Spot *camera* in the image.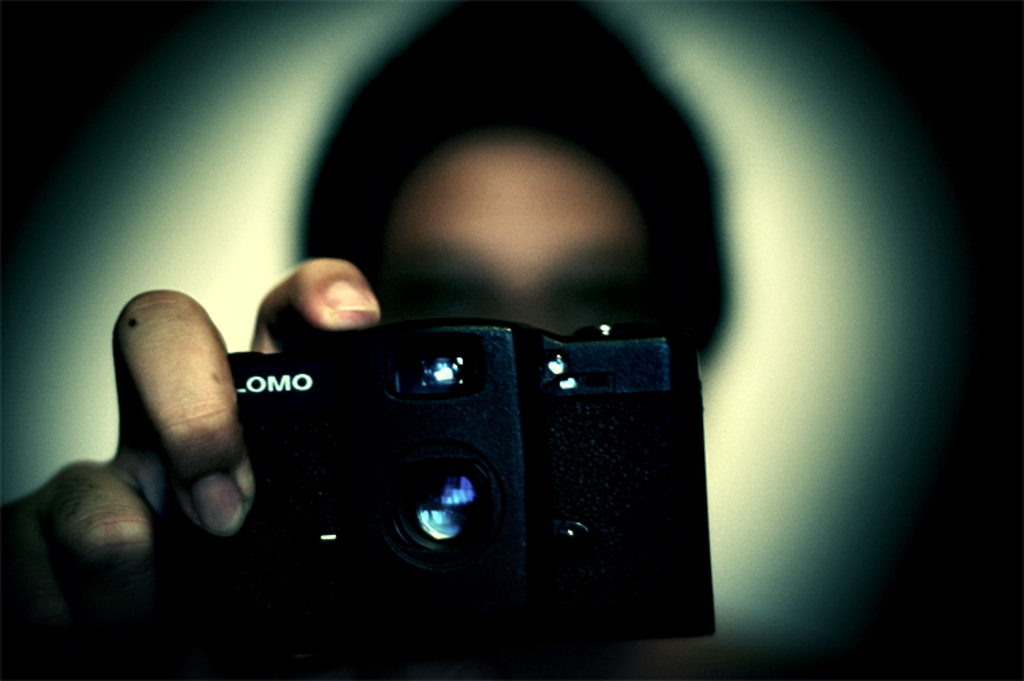
*camera* found at 235 322 718 669.
